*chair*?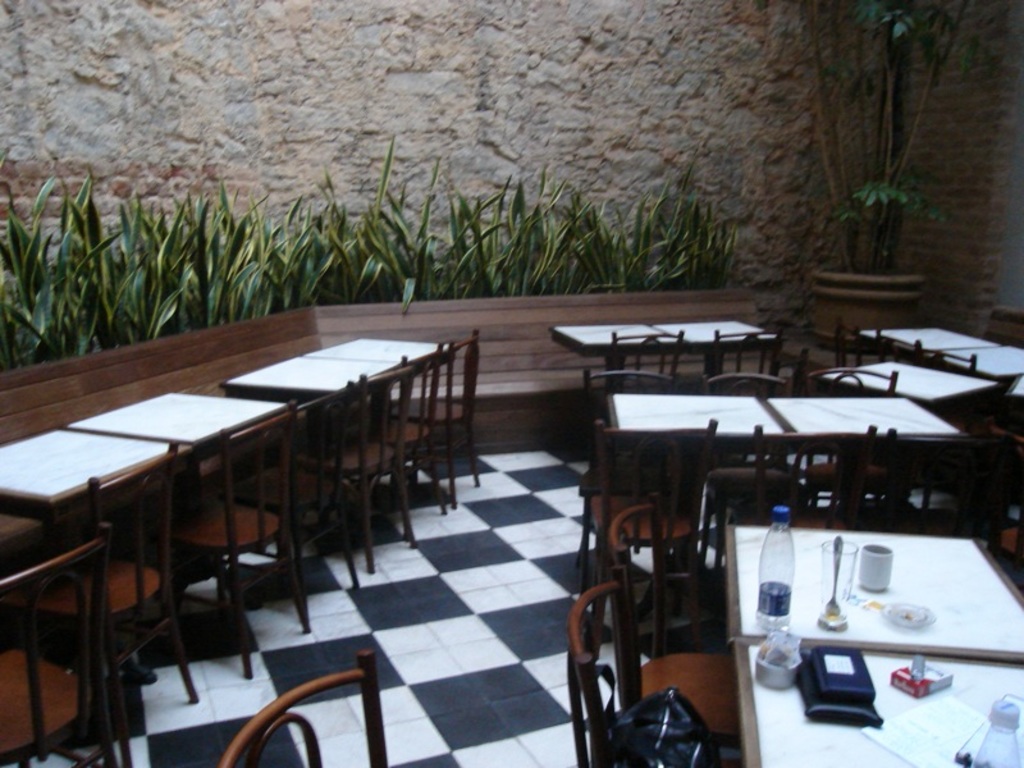
<bbox>563, 564, 744, 767</bbox>
